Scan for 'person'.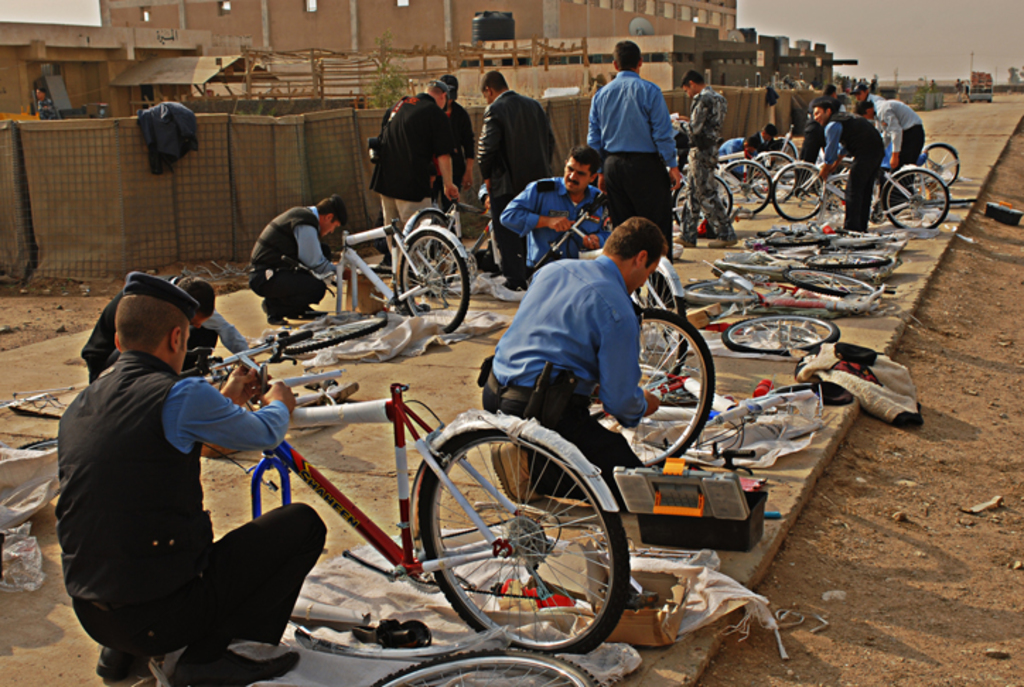
Scan result: {"left": 416, "top": 75, "right": 471, "bottom": 242}.
